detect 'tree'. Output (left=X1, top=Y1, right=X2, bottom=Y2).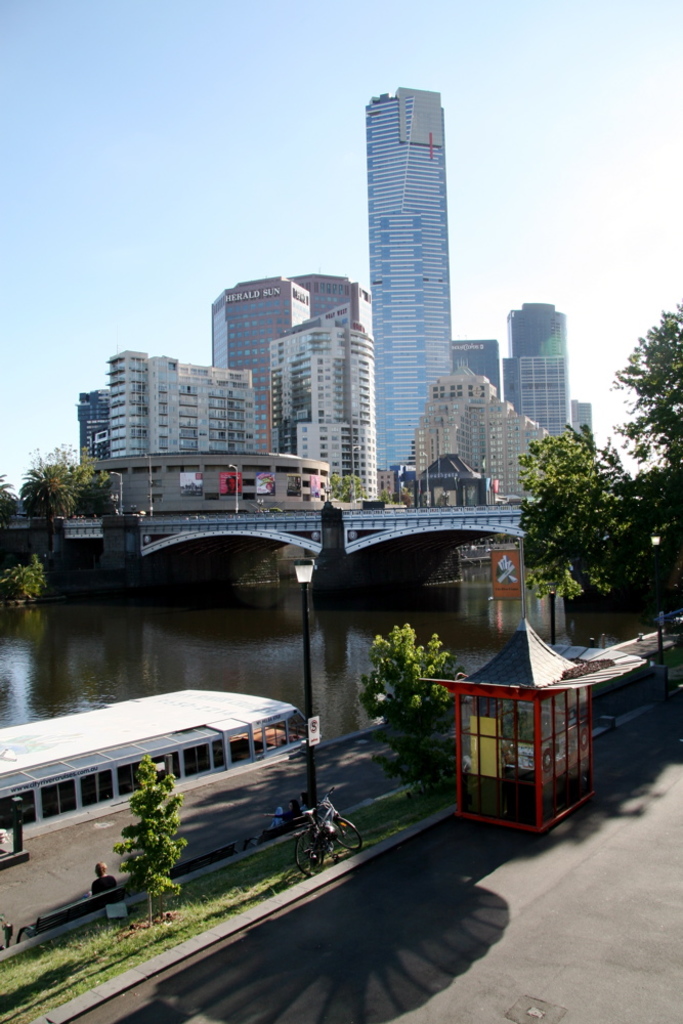
(left=358, top=625, right=460, bottom=788).
